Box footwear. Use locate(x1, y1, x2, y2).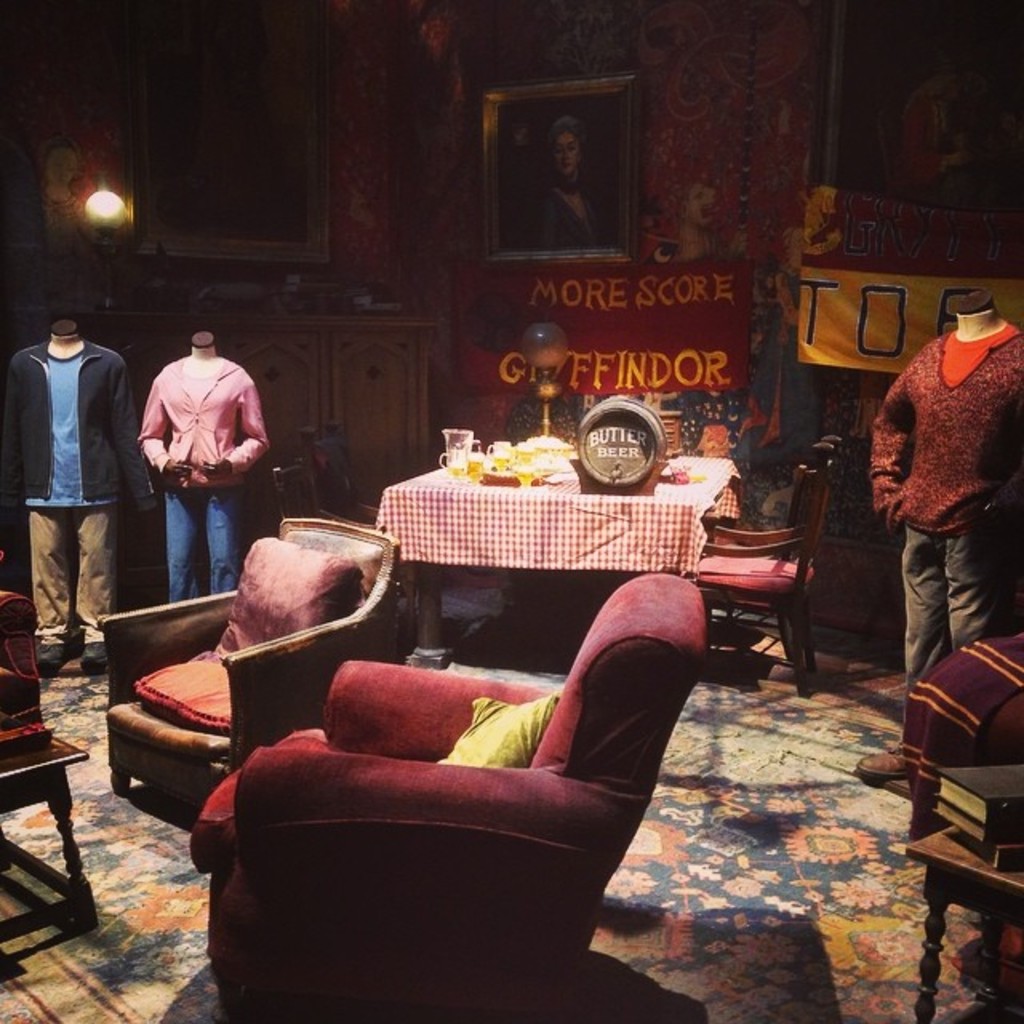
locate(32, 643, 59, 680).
